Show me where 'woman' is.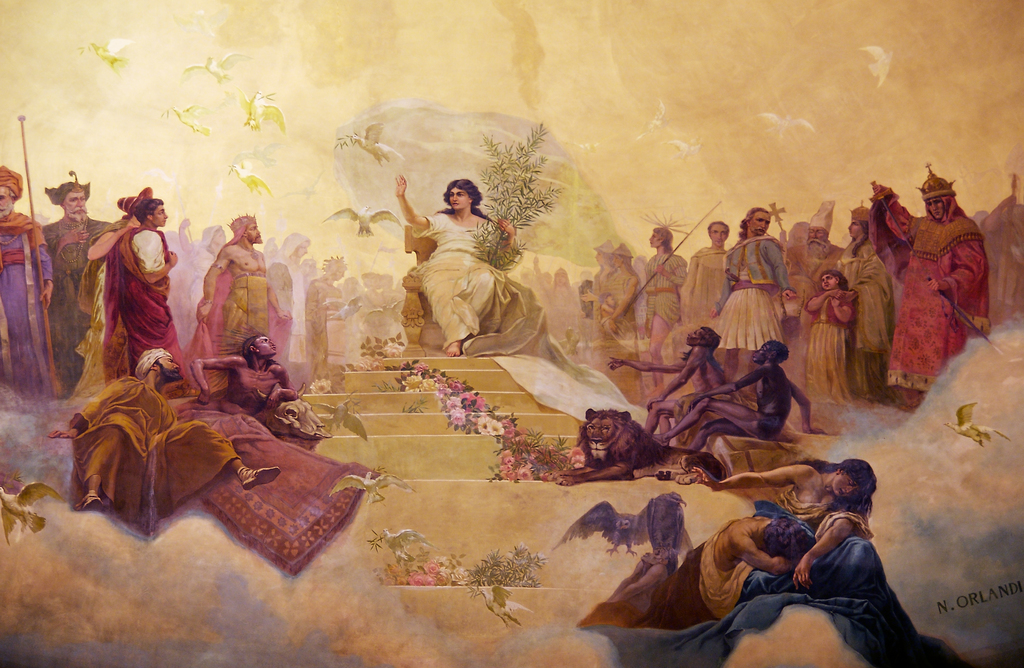
'woman' is at locate(828, 201, 896, 407).
